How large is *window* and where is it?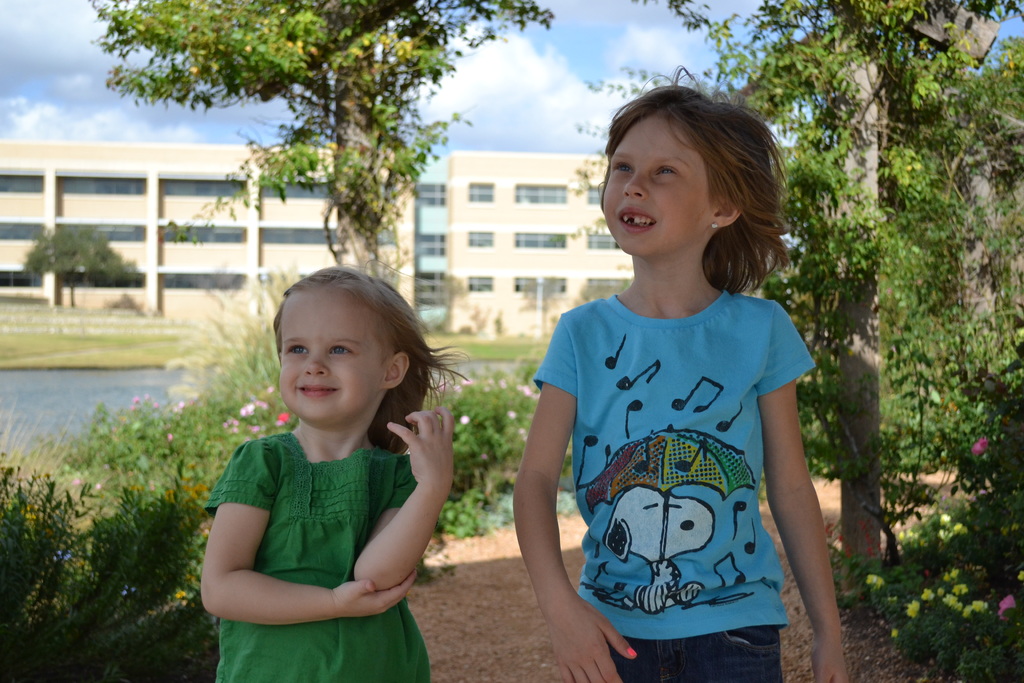
Bounding box: detection(417, 233, 445, 259).
